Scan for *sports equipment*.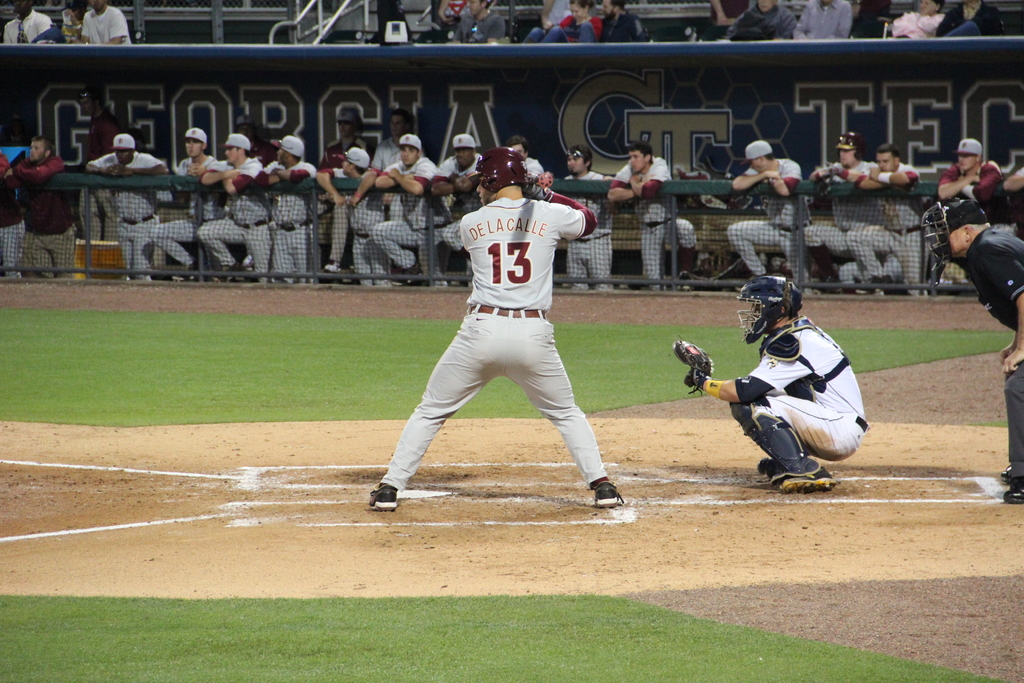
Scan result: (588,479,628,507).
